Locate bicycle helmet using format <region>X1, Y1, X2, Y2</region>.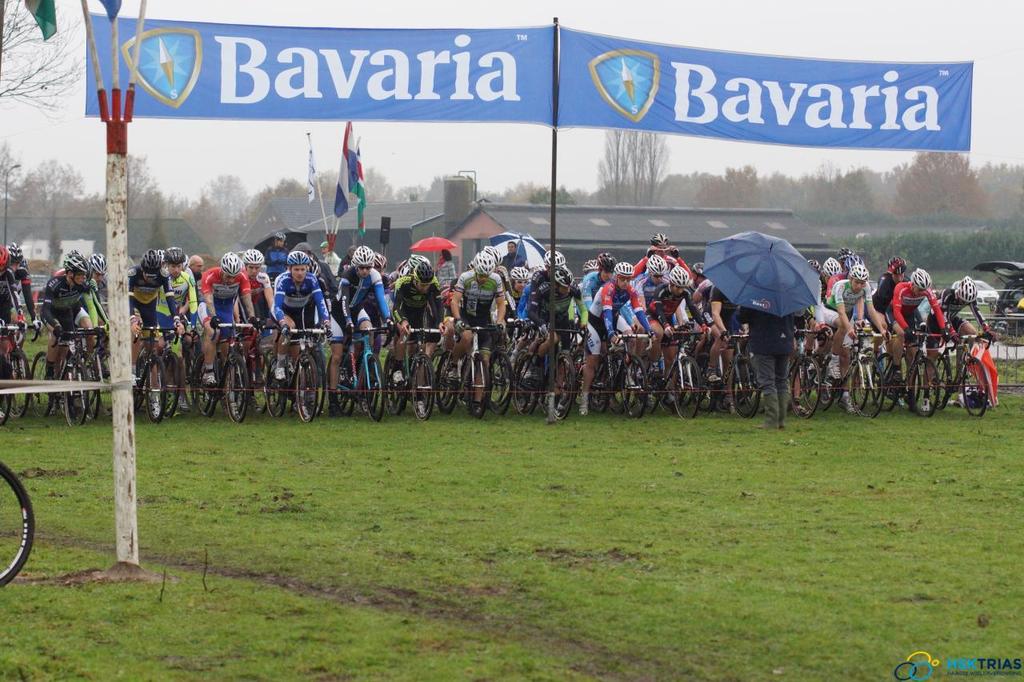
<region>906, 269, 932, 291</region>.
